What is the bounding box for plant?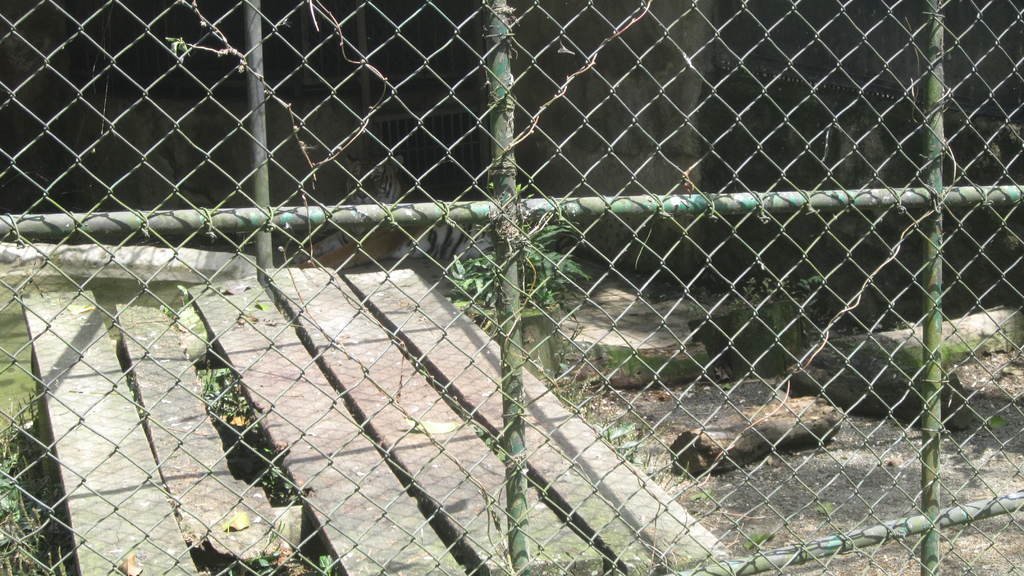
bbox=[431, 122, 604, 364].
